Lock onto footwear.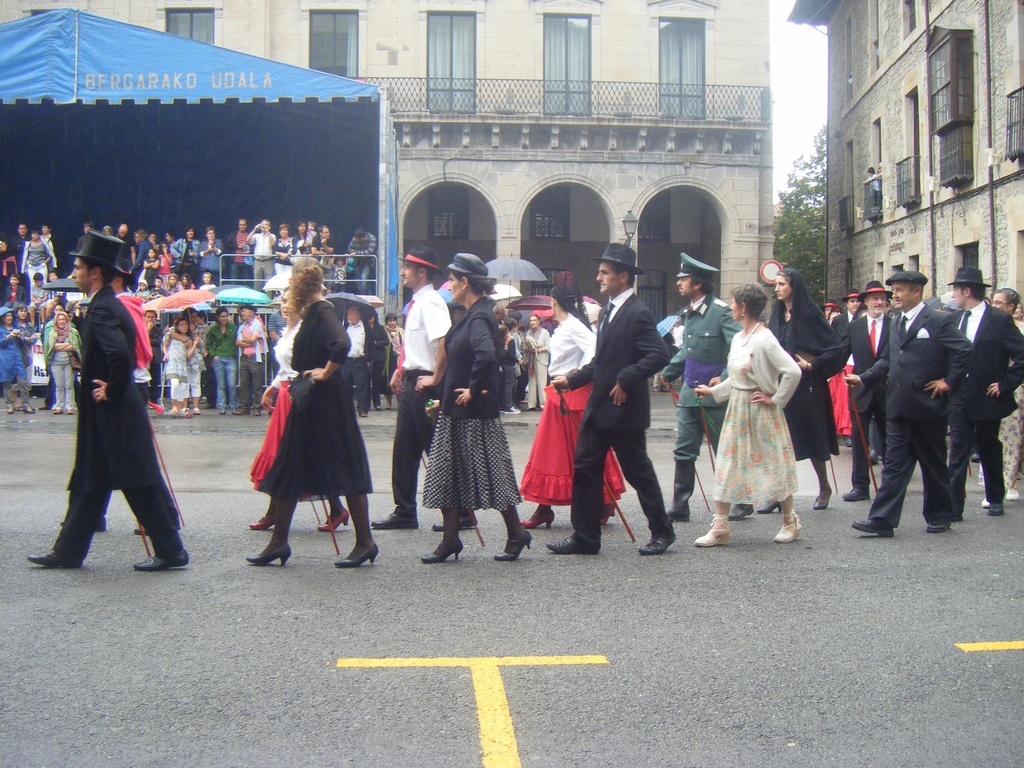
Locked: <box>526,404,537,411</box>.
